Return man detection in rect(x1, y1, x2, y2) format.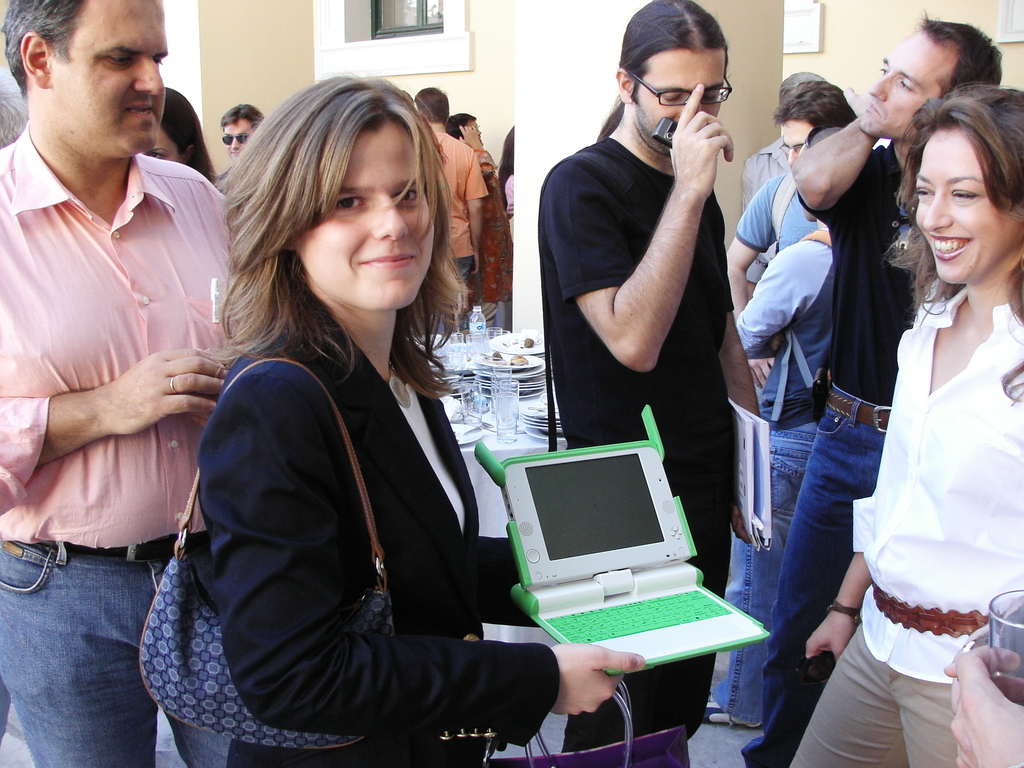
rect(532, 0, 765, 755).
